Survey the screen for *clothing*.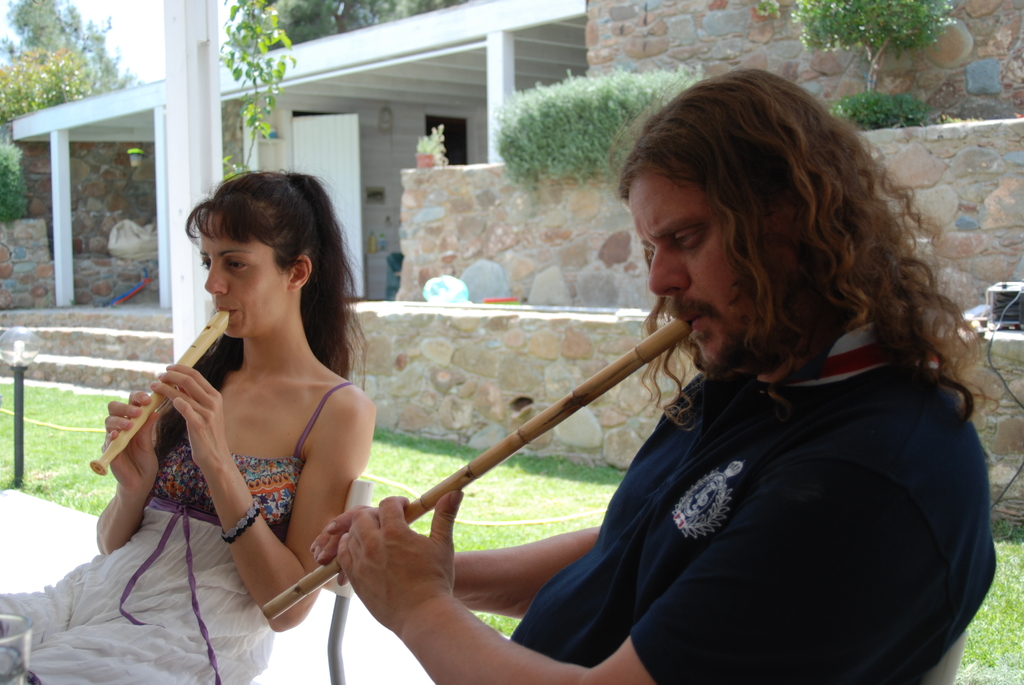
Survey found: 0,378,362,684.
